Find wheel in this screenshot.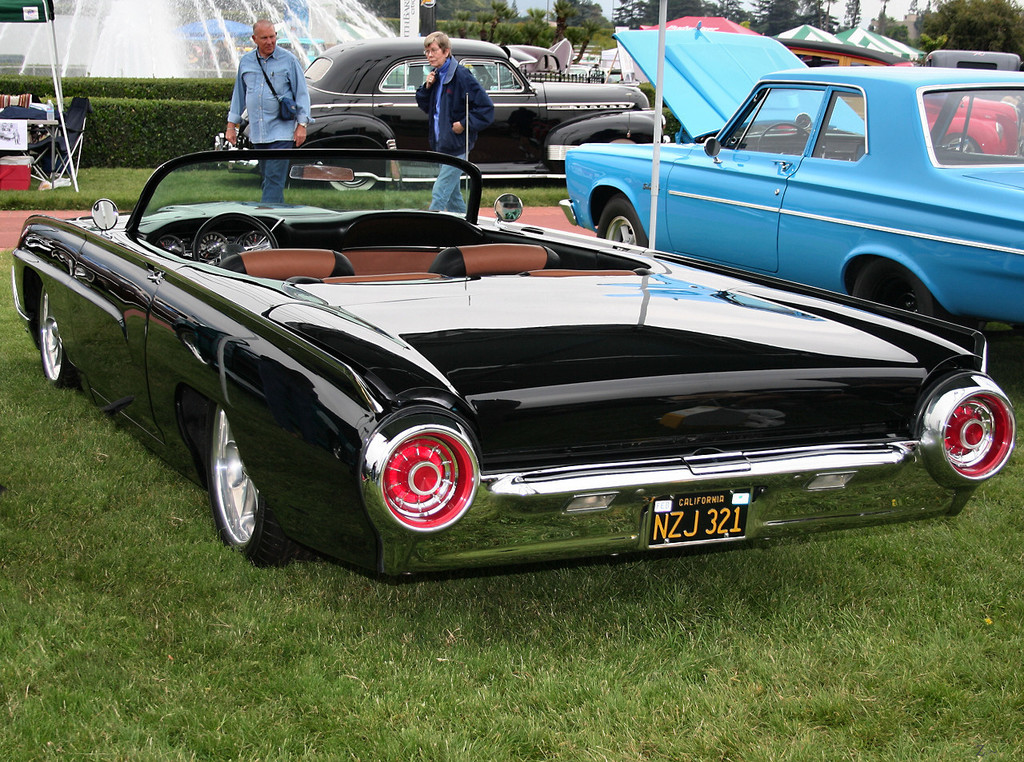
The bounding box for wheel is 597, 194, 651, 246.
